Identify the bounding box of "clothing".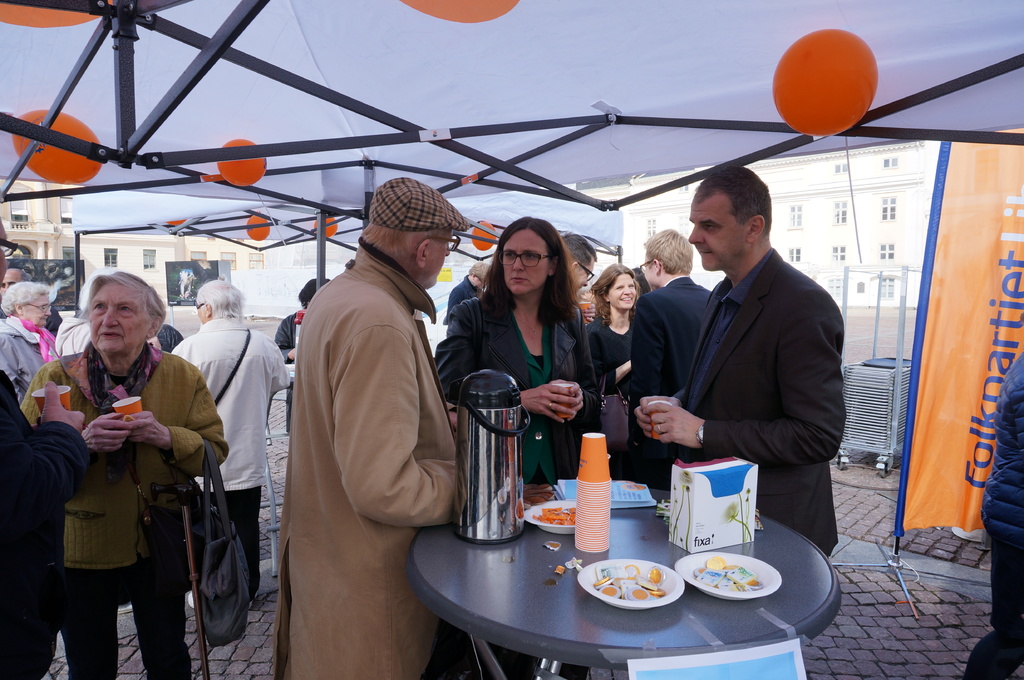
(x1=432, y1=283, x2=605, y2=487).
